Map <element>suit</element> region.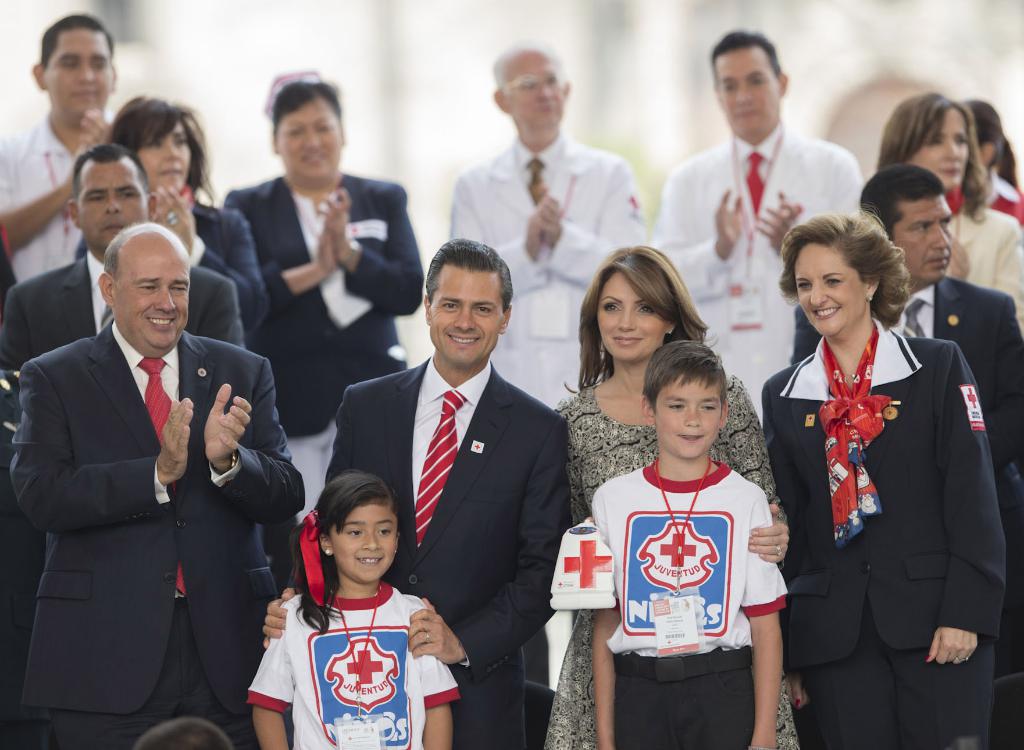
Mapped to x1=762, y1=334, x2=1007, y2=749.
